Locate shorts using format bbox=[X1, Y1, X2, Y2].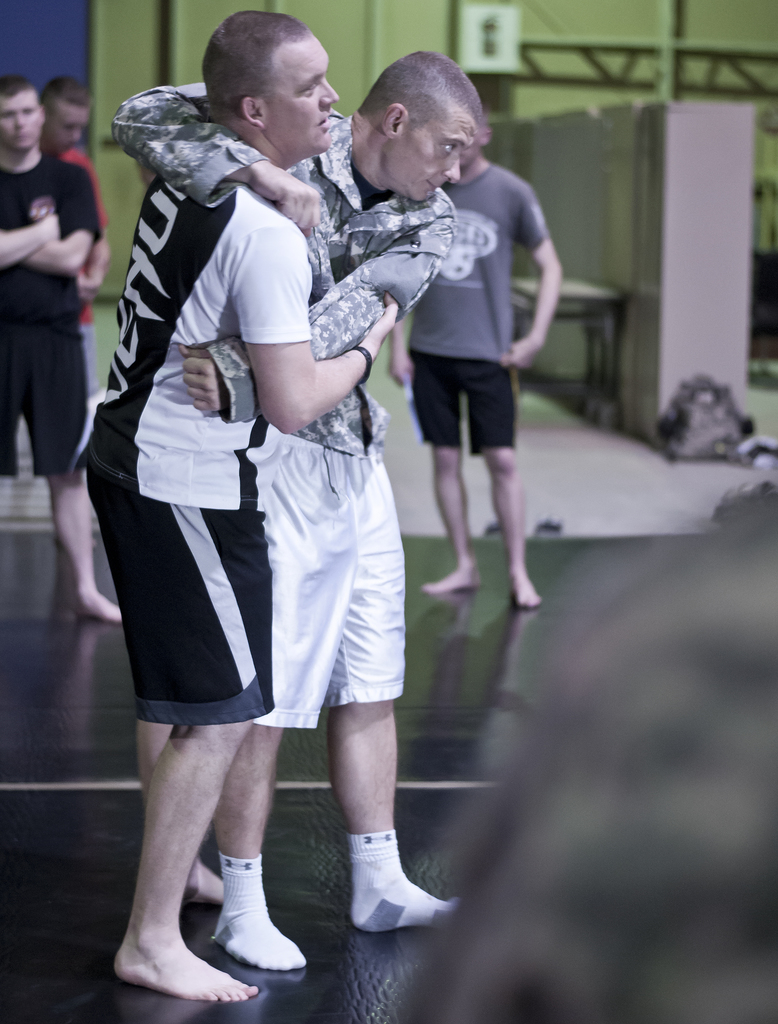
bbox=[87, 463, 277, 730].
